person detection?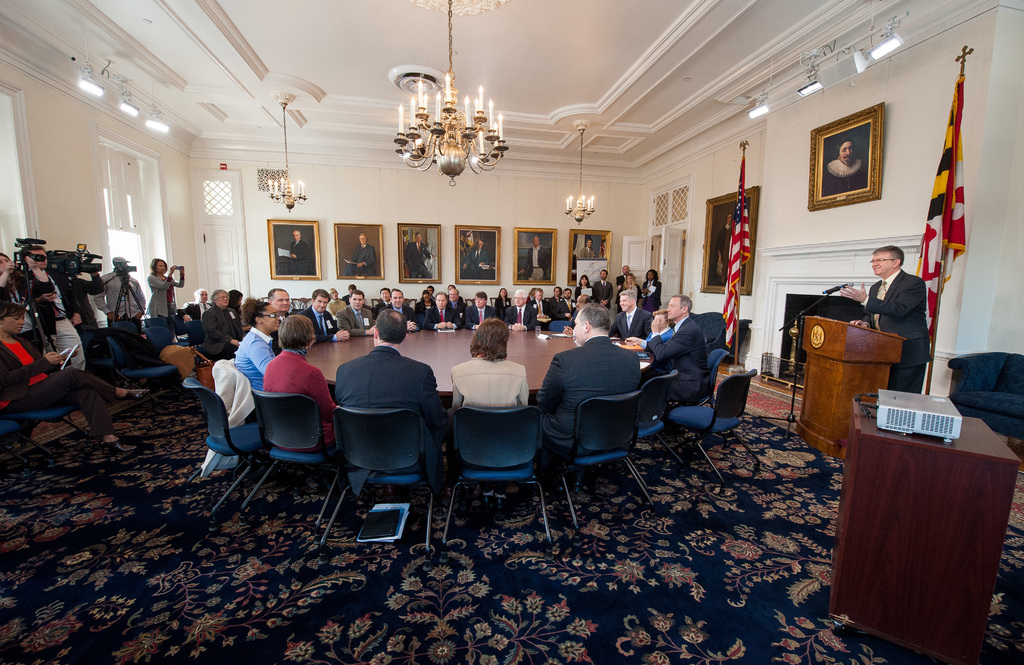
locate(829, 131, 868, 186)
